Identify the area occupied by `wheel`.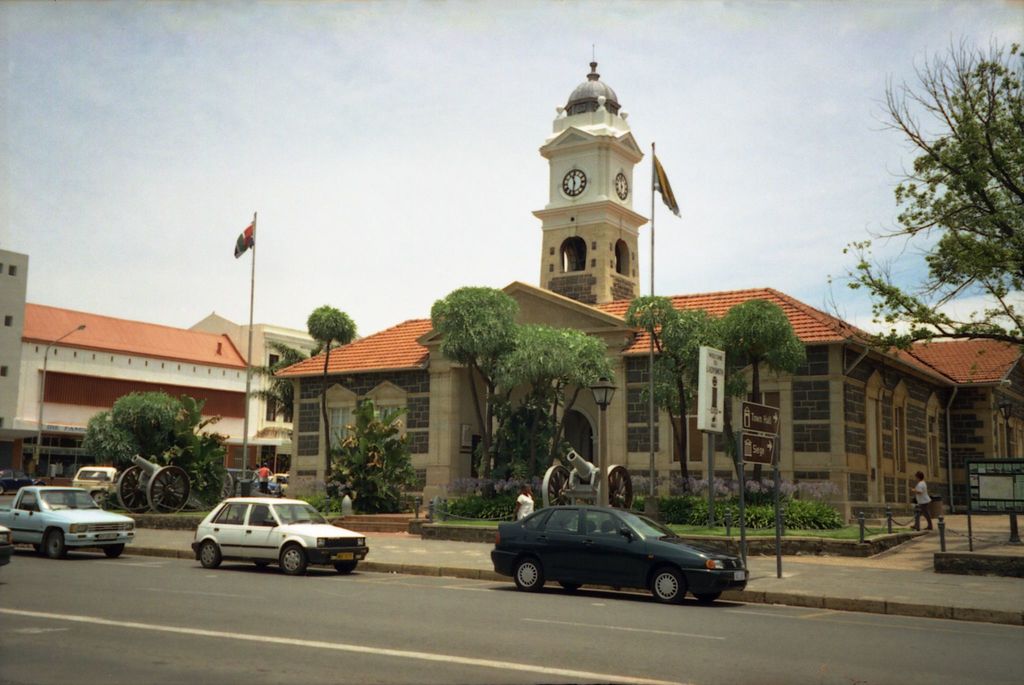
Area: locate(116, 463, 145, 513).
